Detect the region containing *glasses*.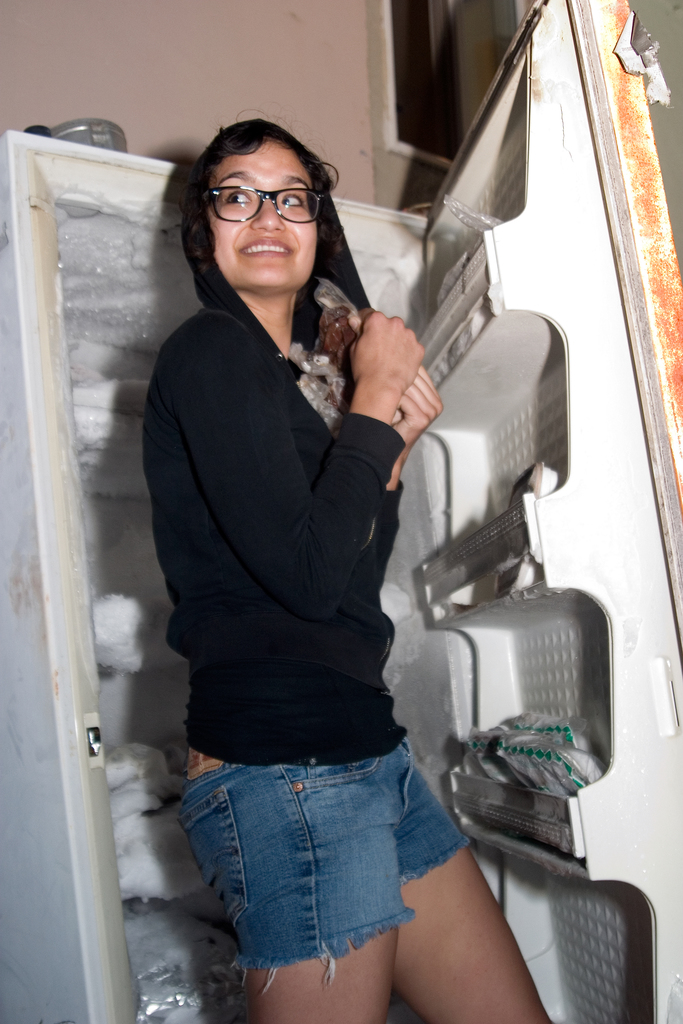
crop(208, 189, 332, 223).
